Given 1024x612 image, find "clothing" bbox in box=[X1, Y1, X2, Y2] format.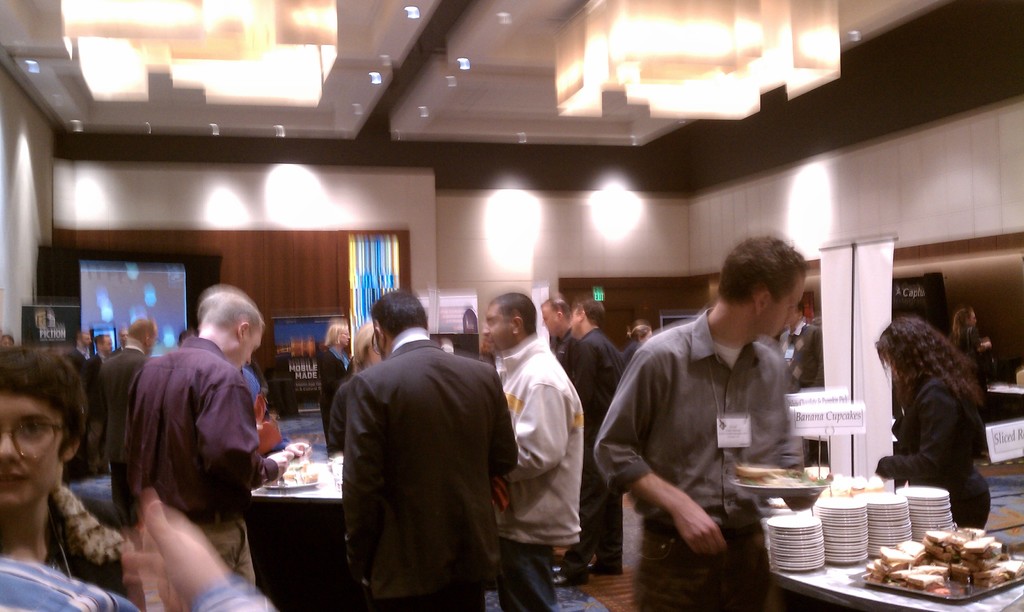
box=[321, 341, 353, 449].
